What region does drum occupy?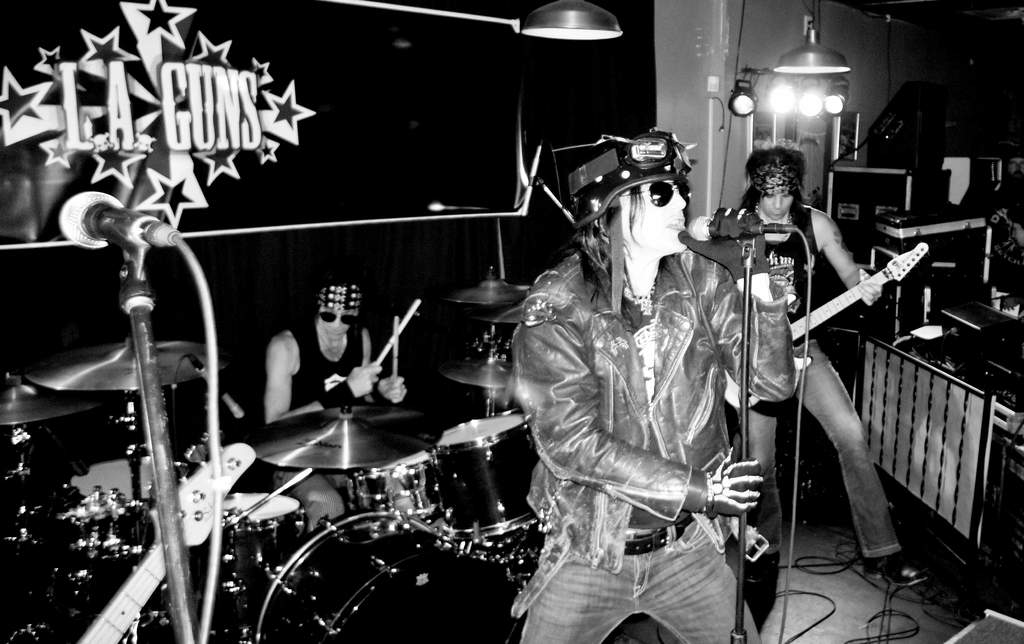
[left=431, top=406, right=547, bottom=561].
